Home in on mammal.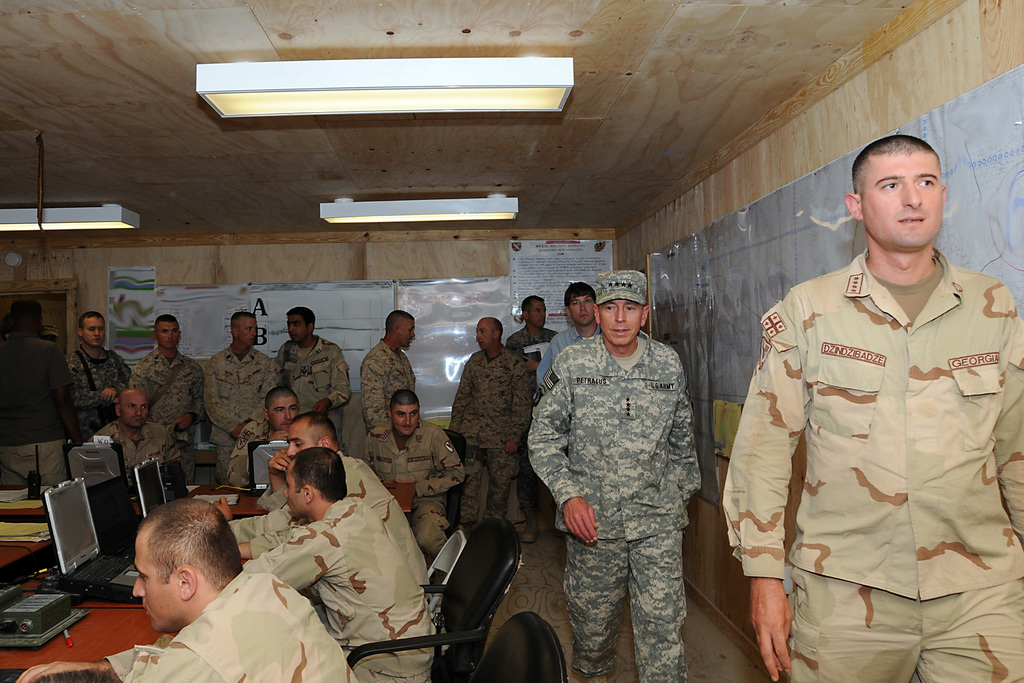
Homed in at <bbox>129, 317, 211, 481</bbox>.
